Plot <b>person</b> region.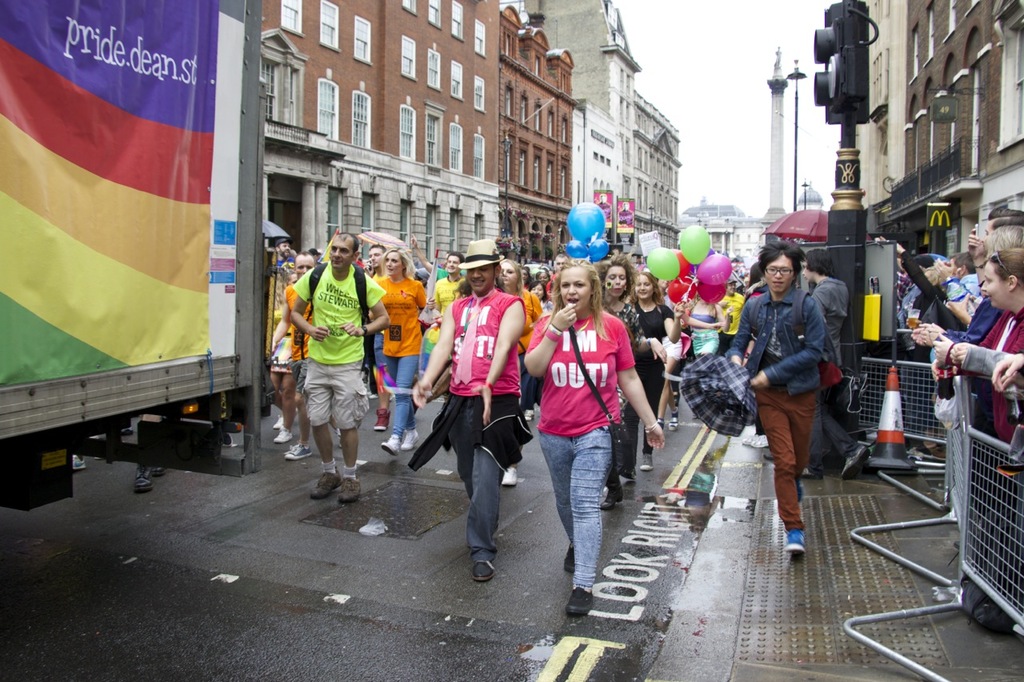
Plotted at Rect(514, 256, 664, 628).
